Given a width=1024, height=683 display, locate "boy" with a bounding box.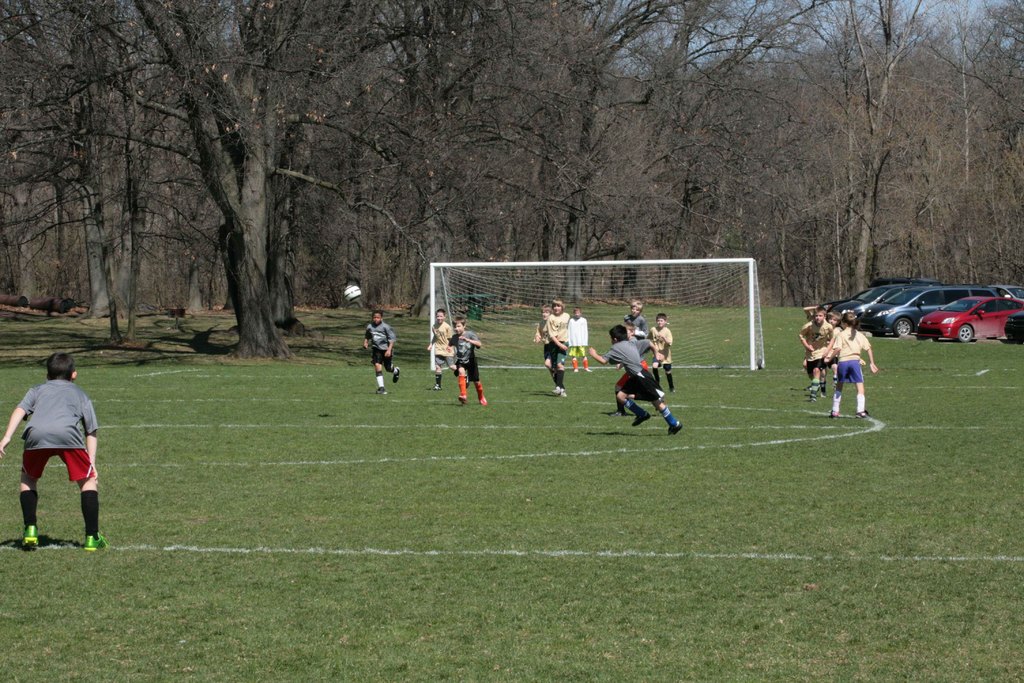
Located: bbox(535, 306, 558, 391).
